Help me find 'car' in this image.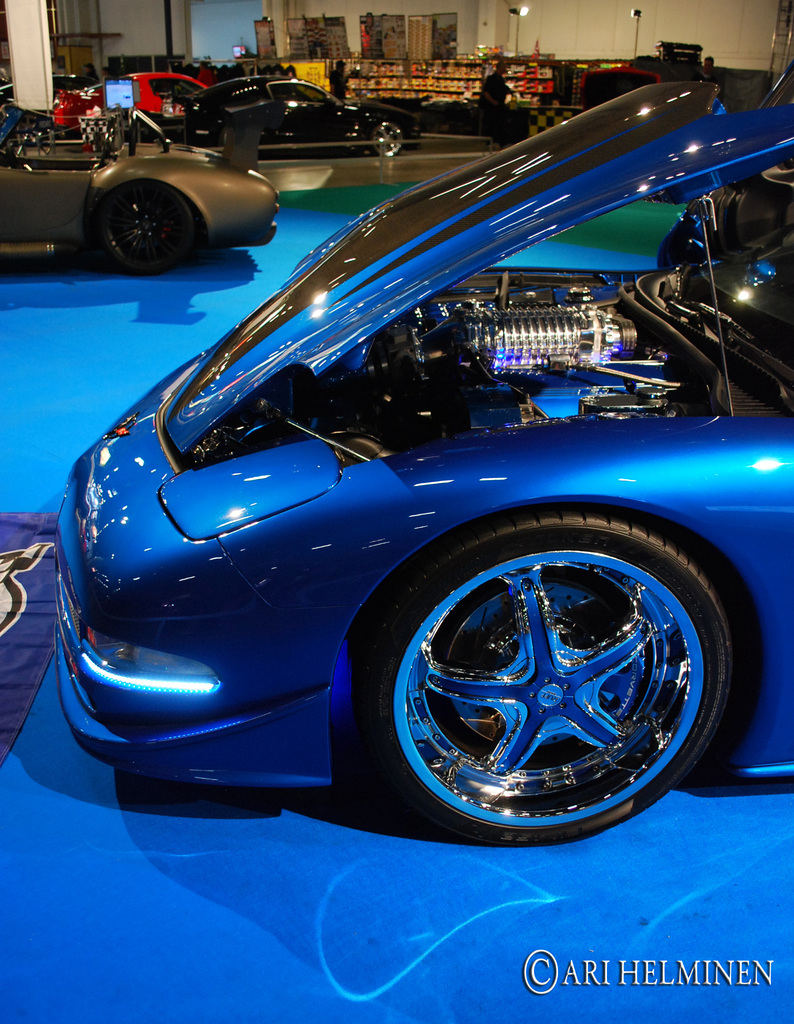
Found it: [left=14, top=68, right=780, bottom=883].
